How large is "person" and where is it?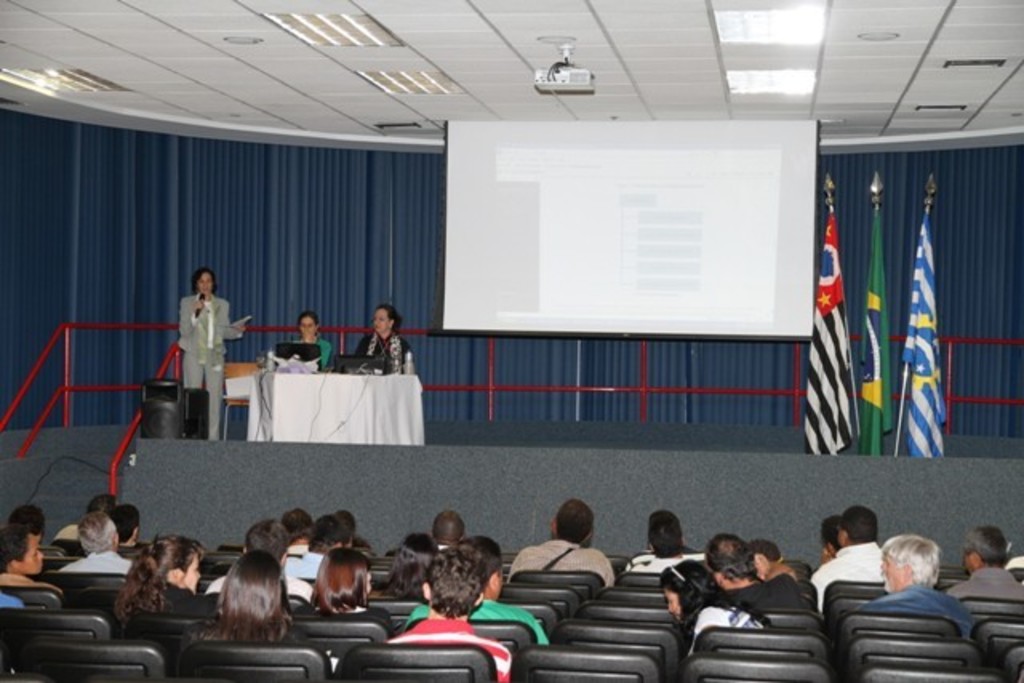
Bounding box: [left=808, top=509, right=893, bottom=625].
